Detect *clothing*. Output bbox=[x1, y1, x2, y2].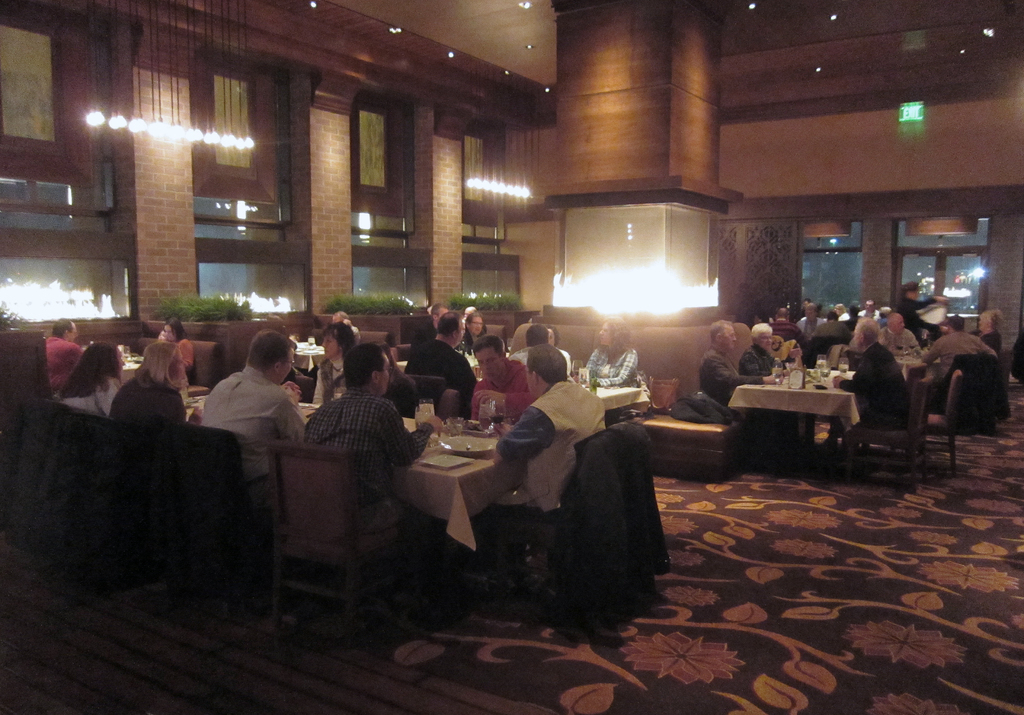
bbox=[108, 376, 182, 436].
